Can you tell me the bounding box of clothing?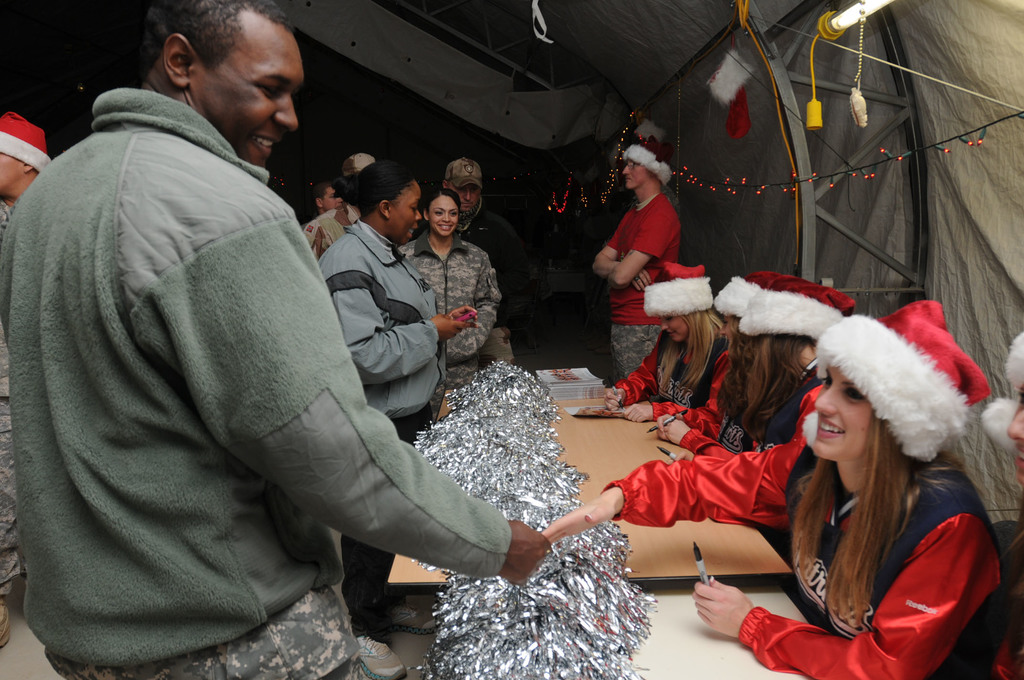
[35, 86, 528, 654].
